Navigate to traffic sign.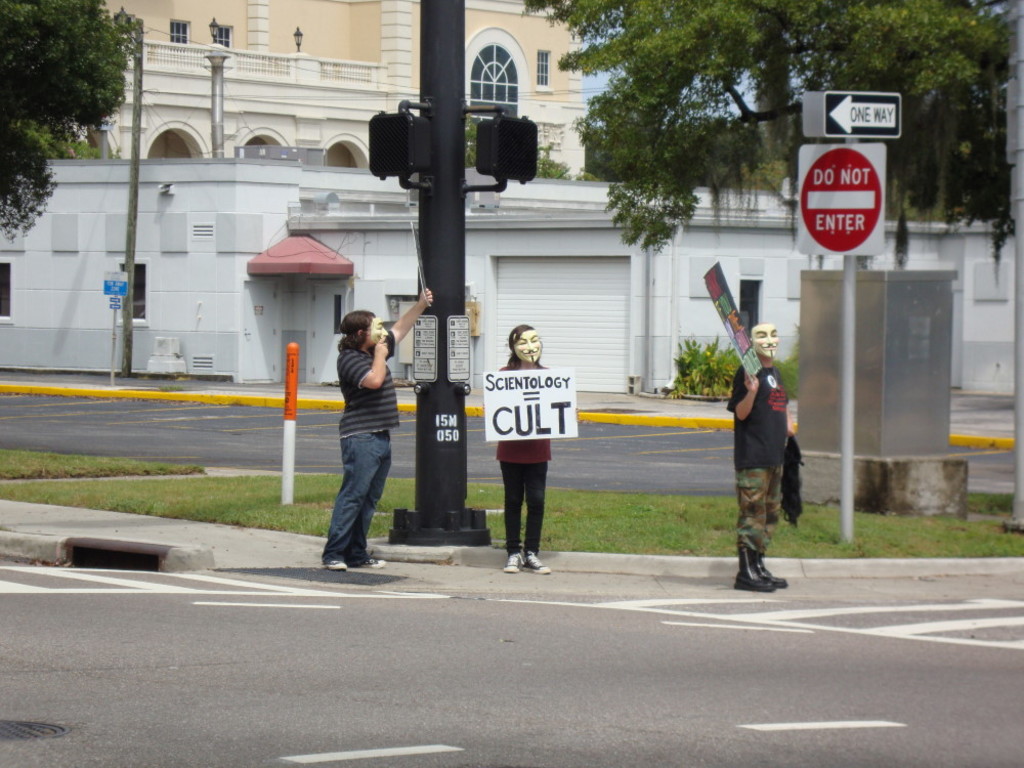
Navigation target: box=[103, 270, 127, 293].
